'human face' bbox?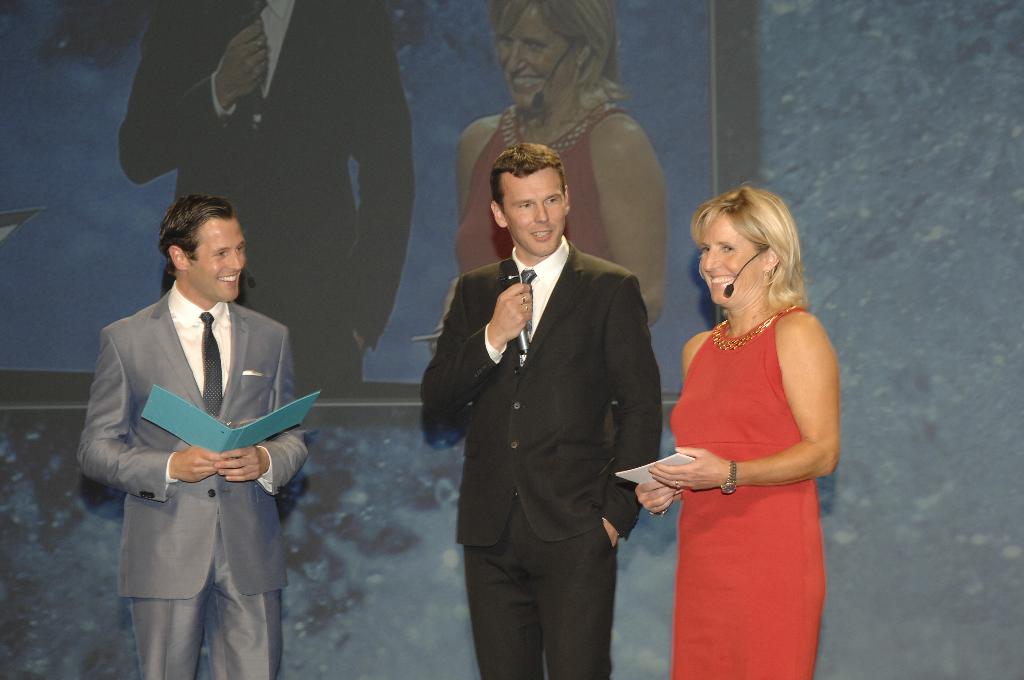
left=696, top=210, right=770, bottom=306
